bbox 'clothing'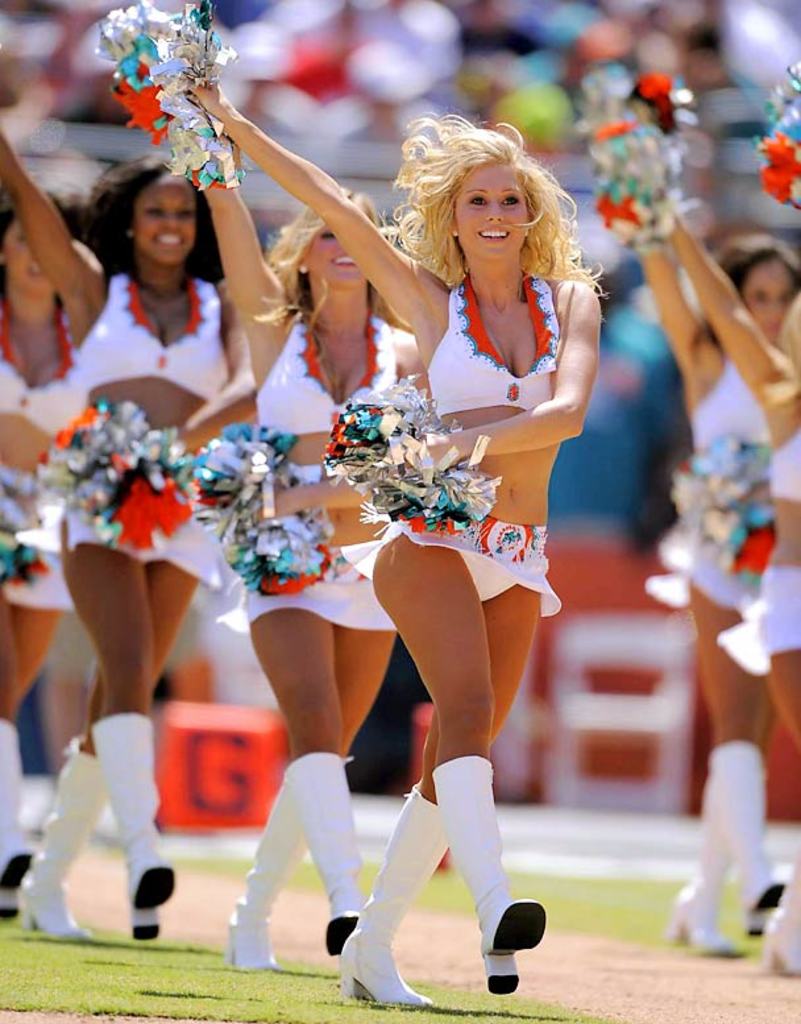
<box>13,484,228,590</box>
